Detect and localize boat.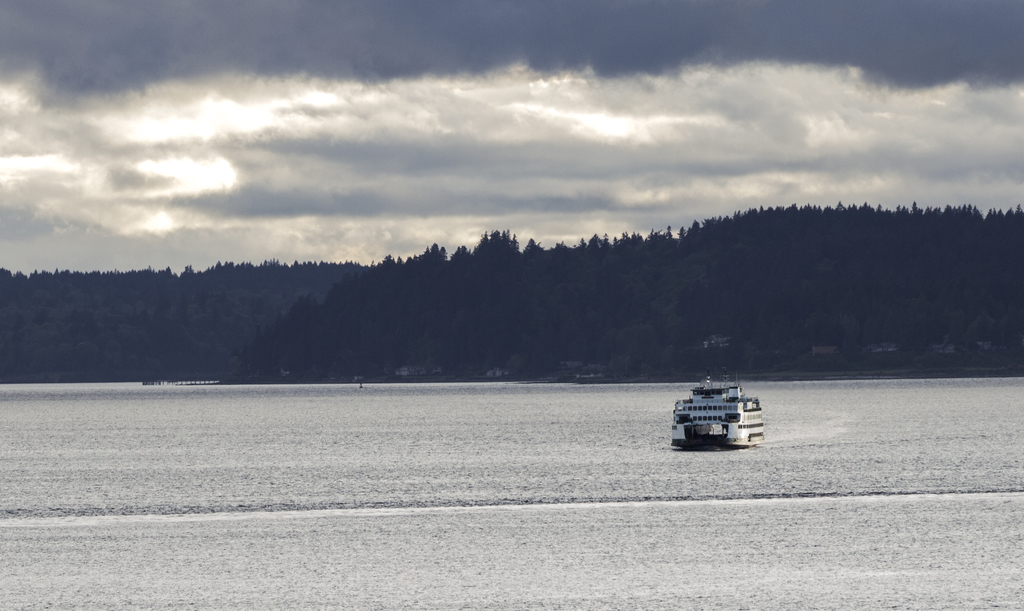
Localized at <region>627, 380, 769, 457</region>.
